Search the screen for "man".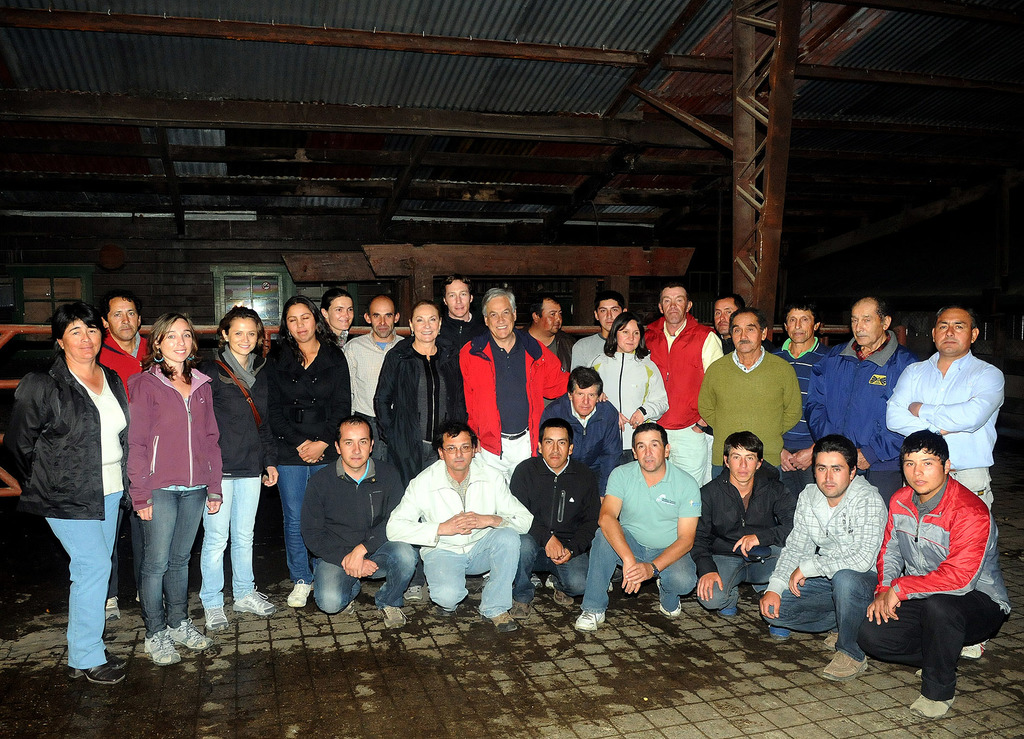
Found at [298,417,417,628].
